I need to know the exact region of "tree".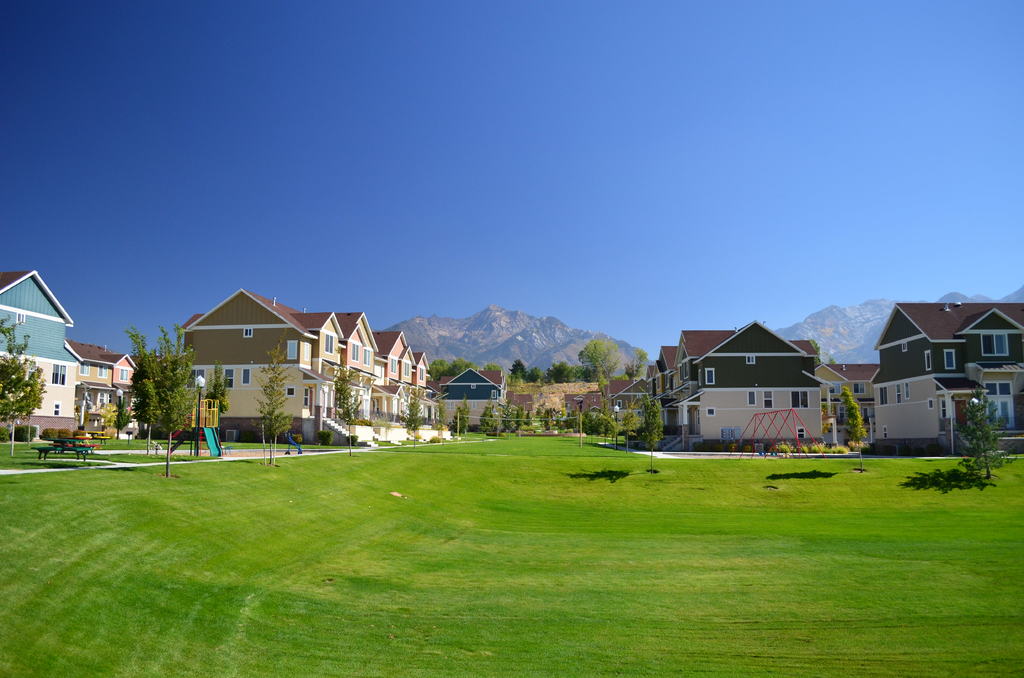
Region: <region>837, 387, 871, 478</region>.
